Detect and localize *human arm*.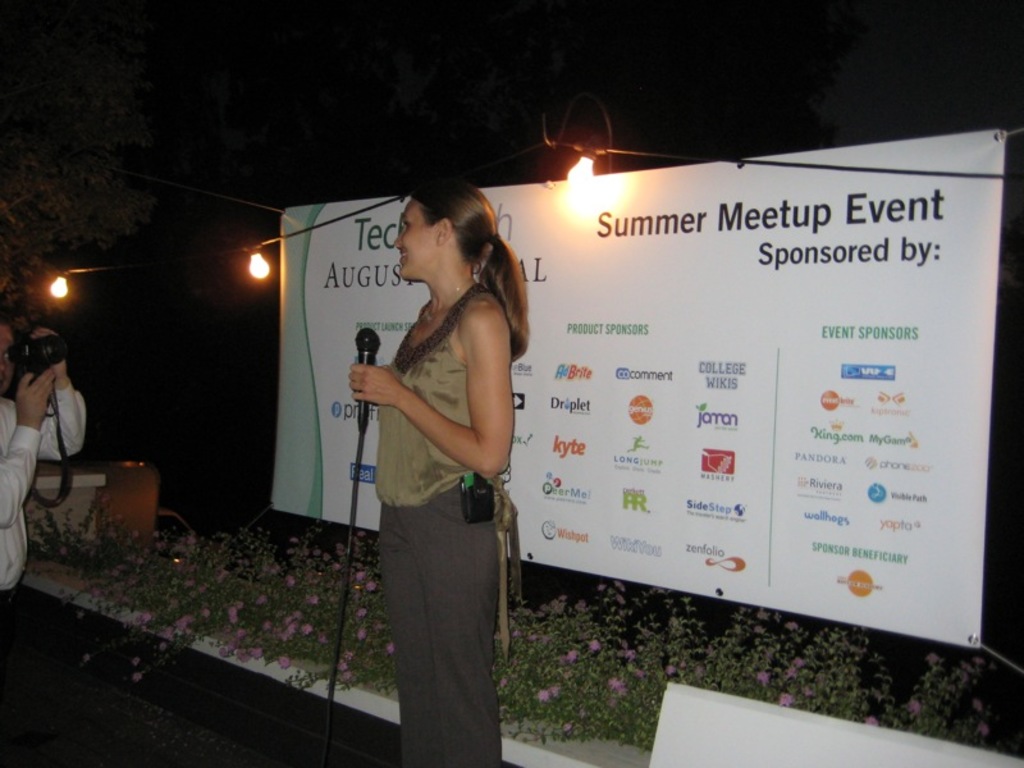
Localized at l=12, t=324, r=91, b=467.
